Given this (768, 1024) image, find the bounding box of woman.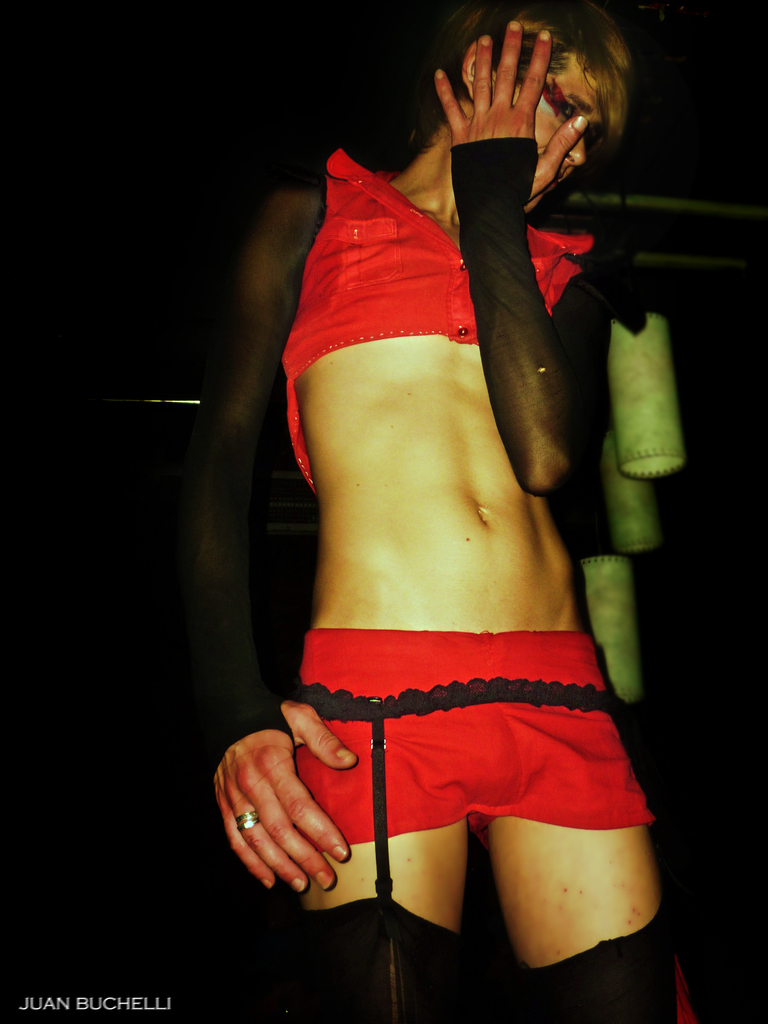
<bbox>206, 0, 708, 975</bbox>.
